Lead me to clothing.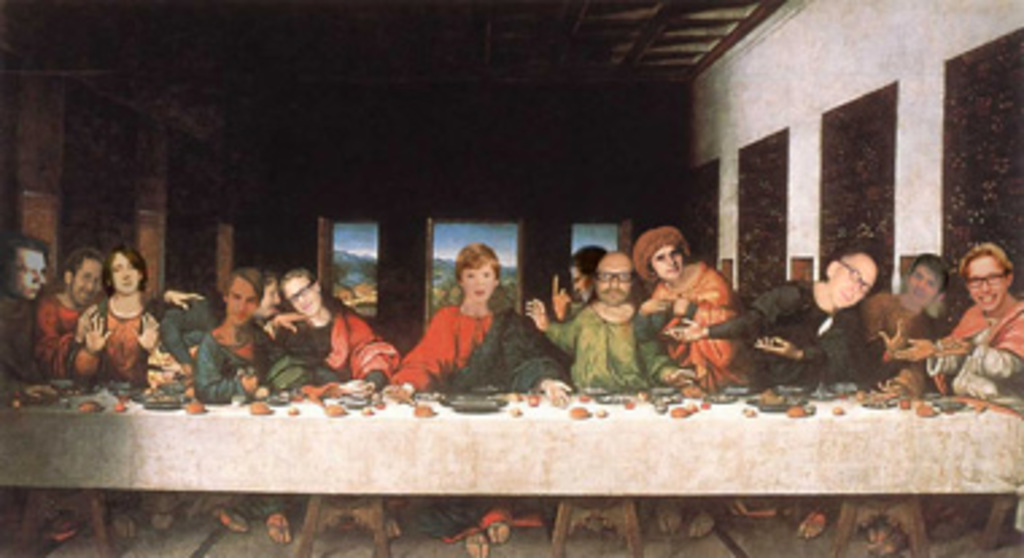
Lead to l=919, t=297, r=1021, b=536.
